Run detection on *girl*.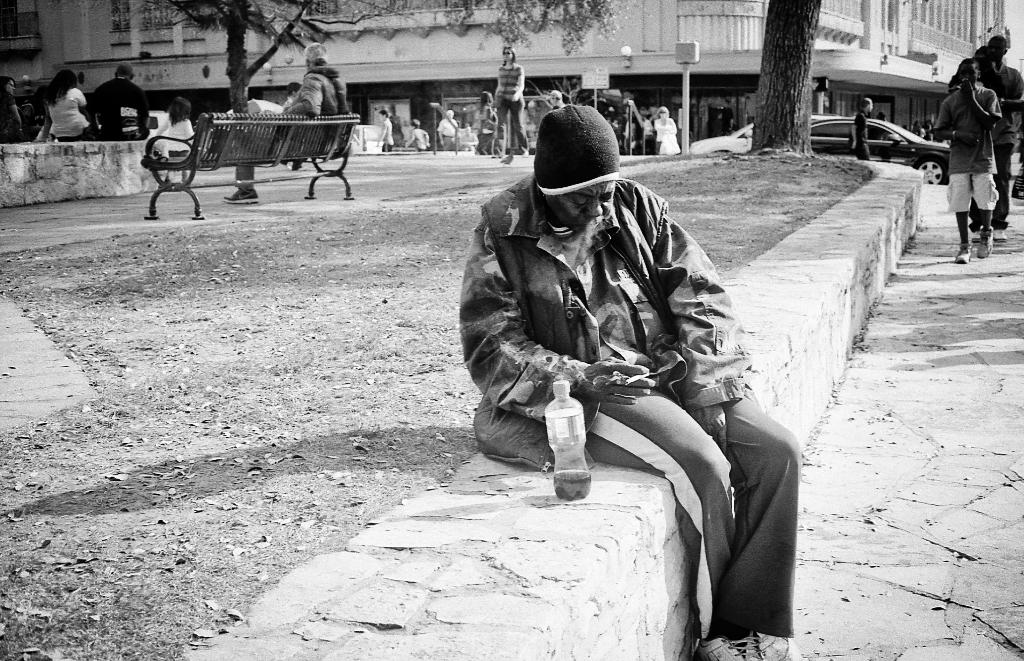
Result: 148, 93, 199, 192.
